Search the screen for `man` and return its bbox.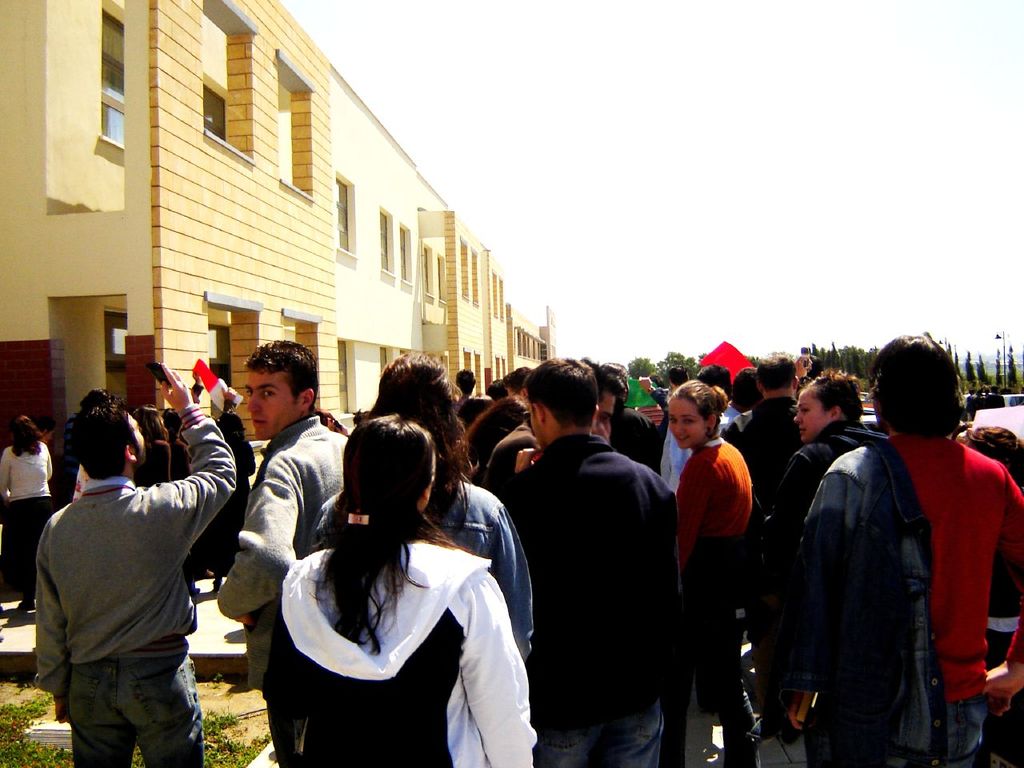
Found: l=483, t=353, r=623, b=495.
